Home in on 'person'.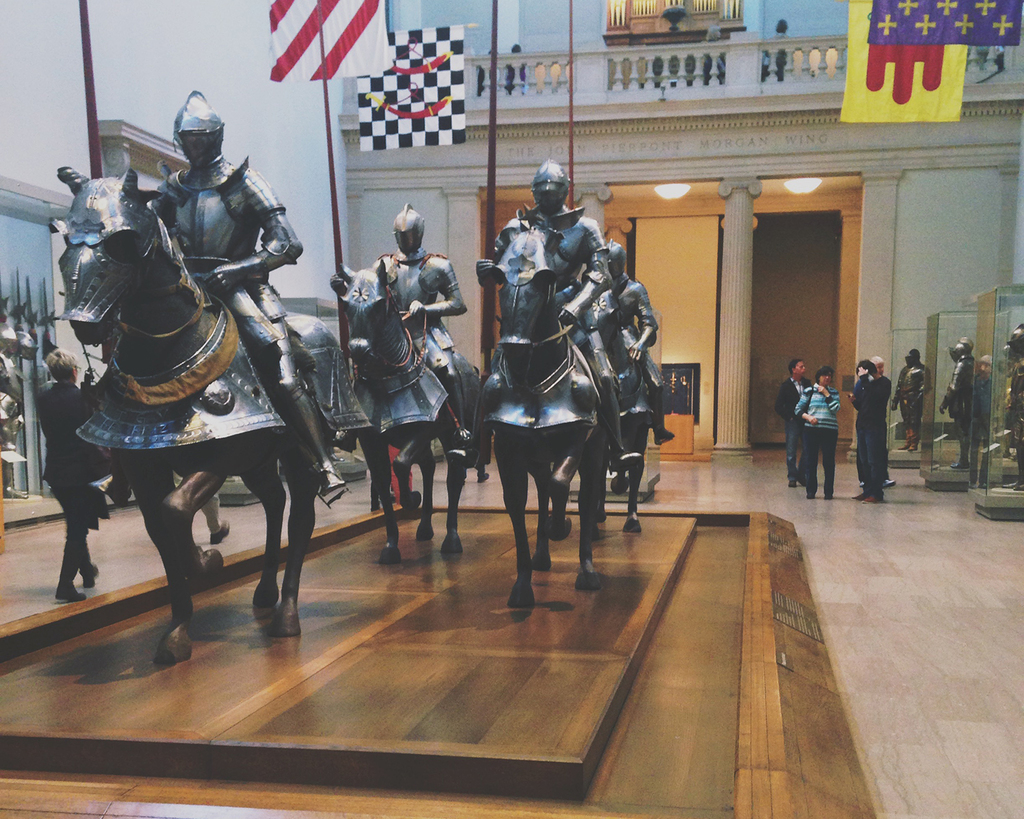
Homed in at box(935, 330, 973, 471).
